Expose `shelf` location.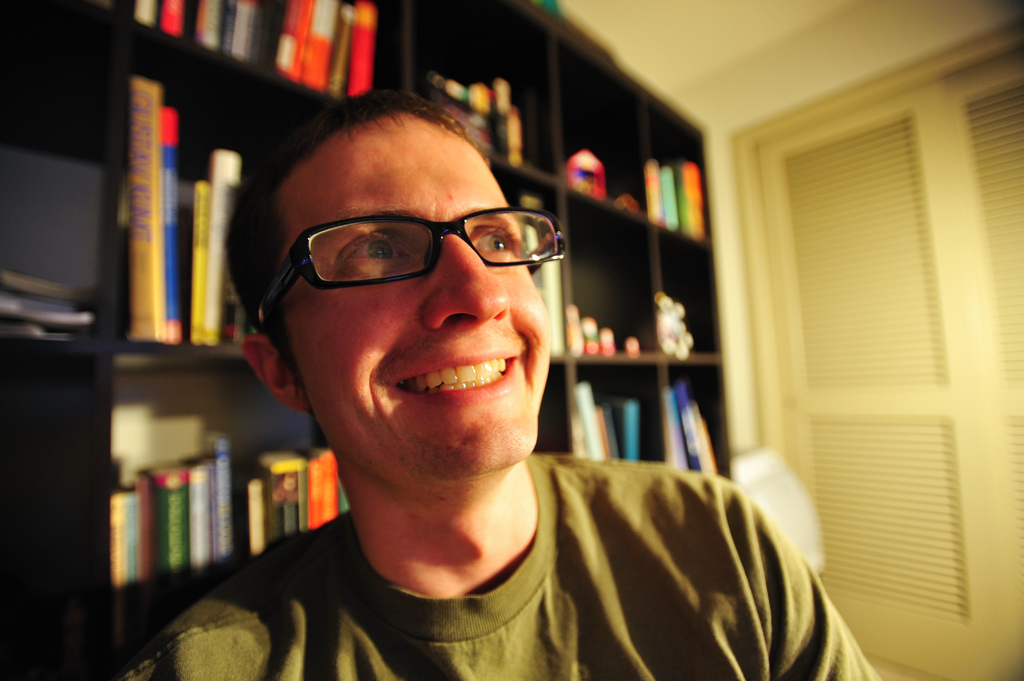
Exposed at bbox=[41, 0, 413, 111].
